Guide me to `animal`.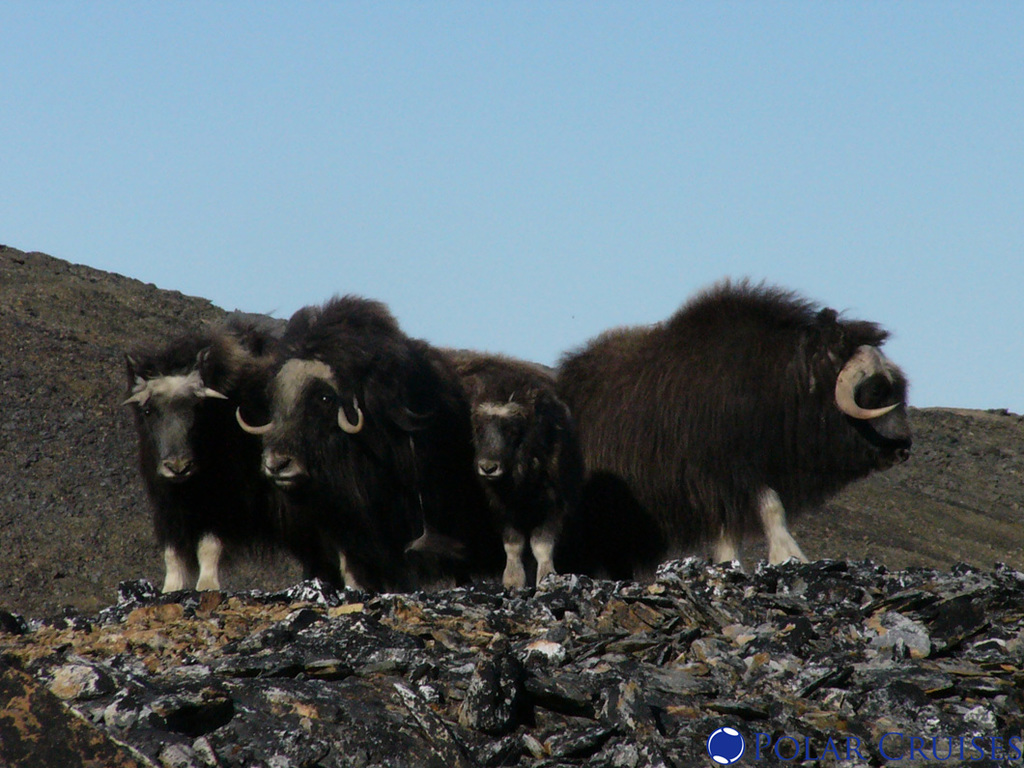
Guidance: bbox=[450, 352, 560, 592].
